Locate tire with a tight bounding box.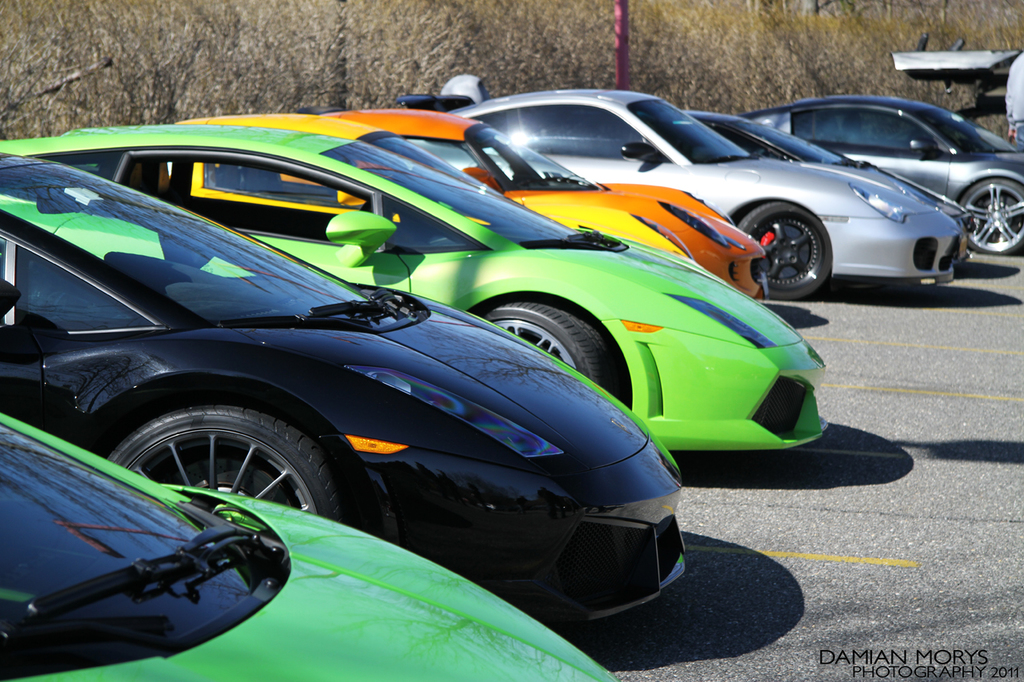
[x1=482, y1=300, x2=615, y2=395].
